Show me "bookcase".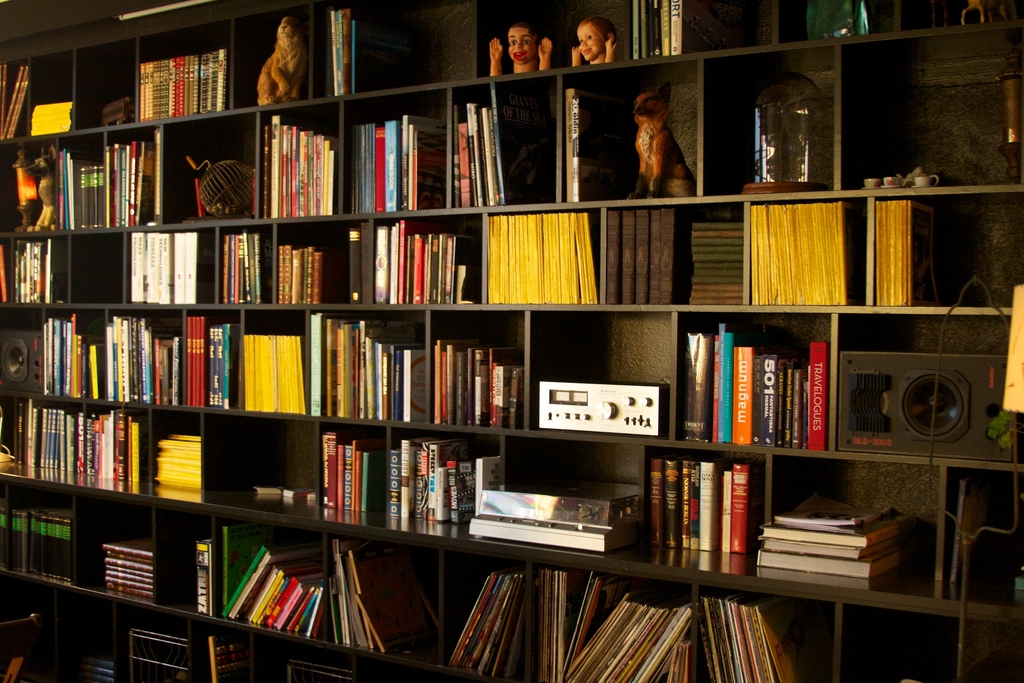
"bookcase" is here: left=0, top=0, right=1023, bottom=682.
